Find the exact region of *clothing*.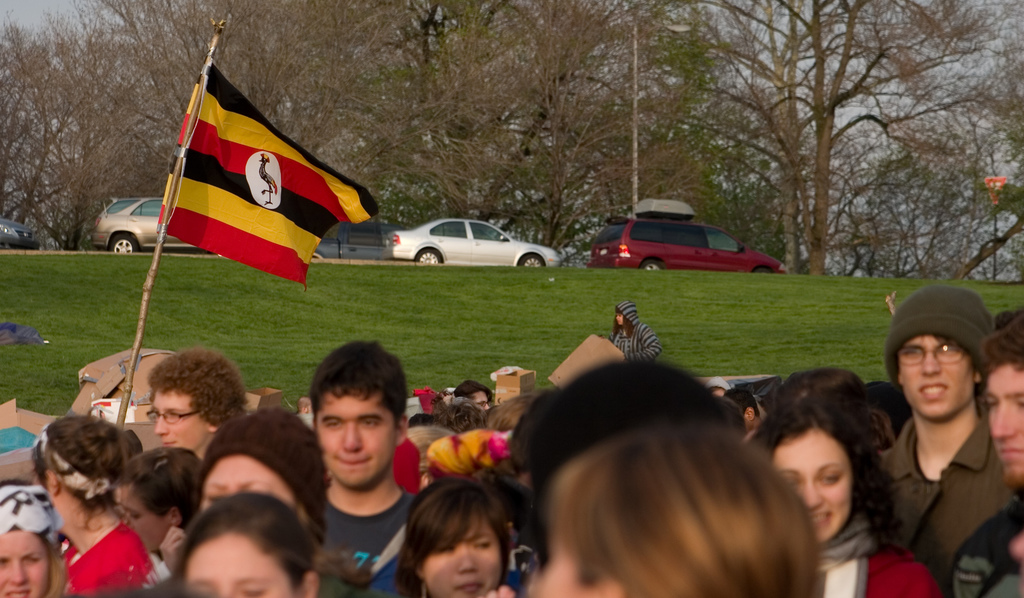
Exact region: (316, 485, 417, 597).
